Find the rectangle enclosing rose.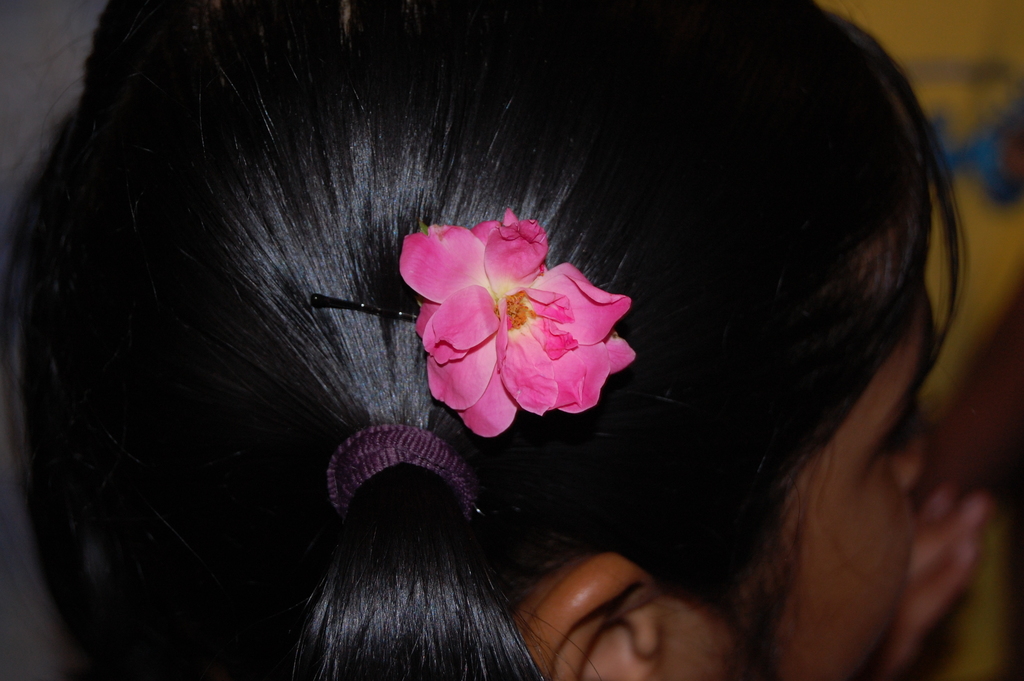
399, 209, 639, 439.
